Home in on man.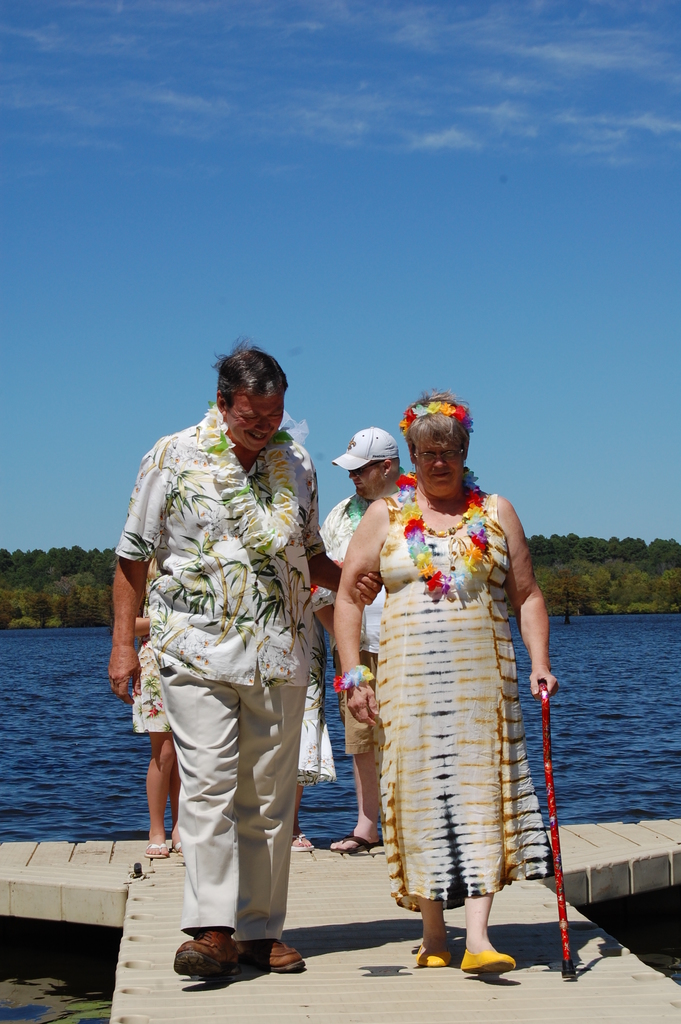
Homed in at x1=325 y1=423 x2=413 y2=860.
